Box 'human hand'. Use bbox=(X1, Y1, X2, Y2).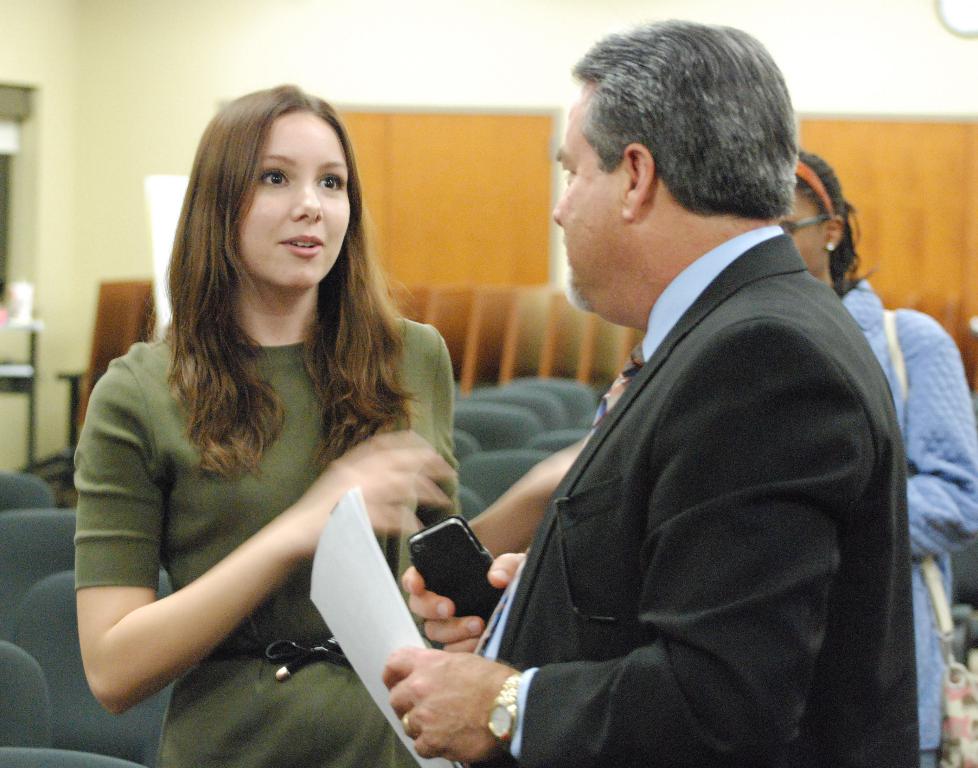
bbox=(362, 580, 511, 740).
